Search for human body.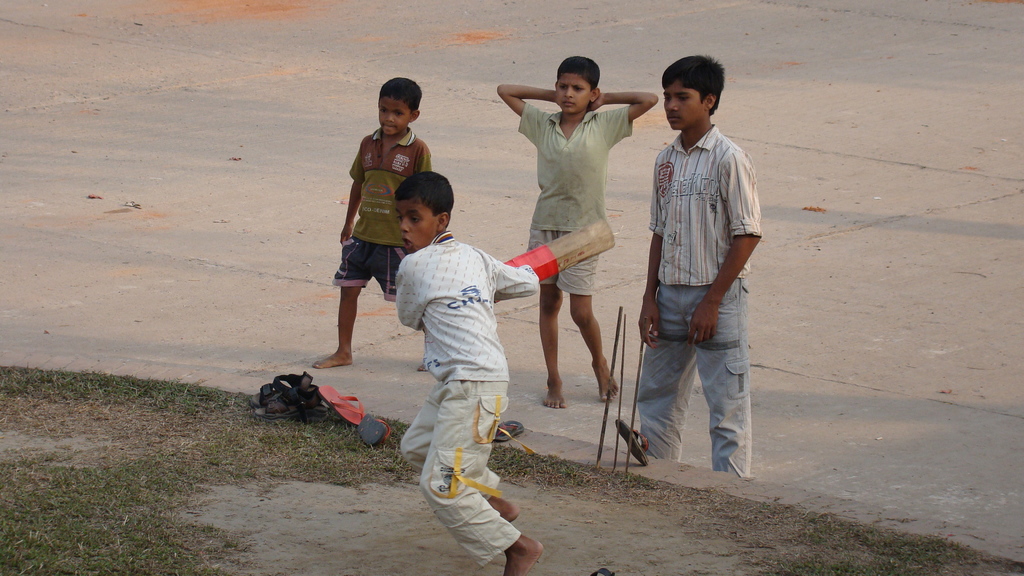
Found at 397, 233, 548, 575.
